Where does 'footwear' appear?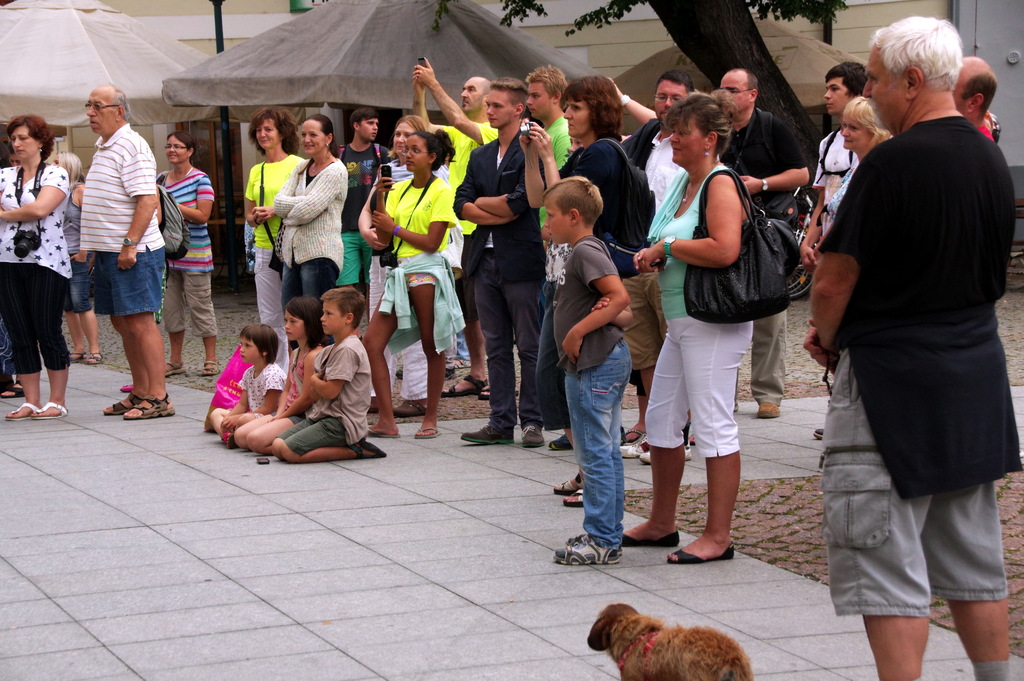
Appears at bbox=[365, 398, 383, 413].
